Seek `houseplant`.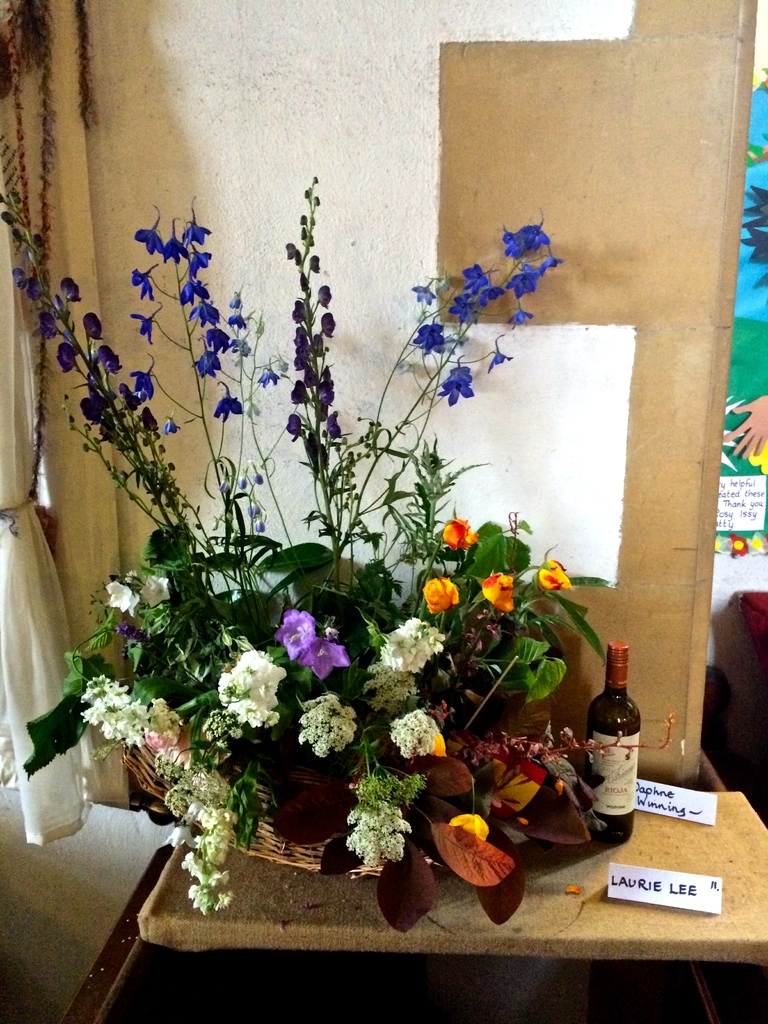
[x1=76, y1=186, x2=653, y2=915].
